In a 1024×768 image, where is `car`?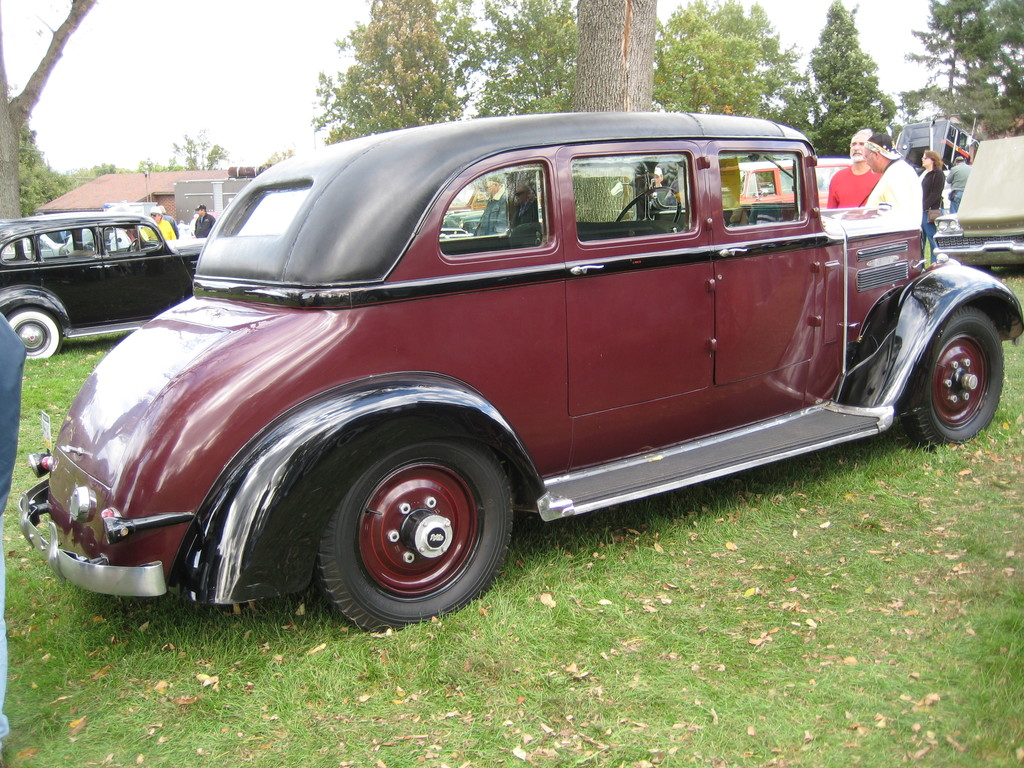
detection(0, 213, 202, 358).
